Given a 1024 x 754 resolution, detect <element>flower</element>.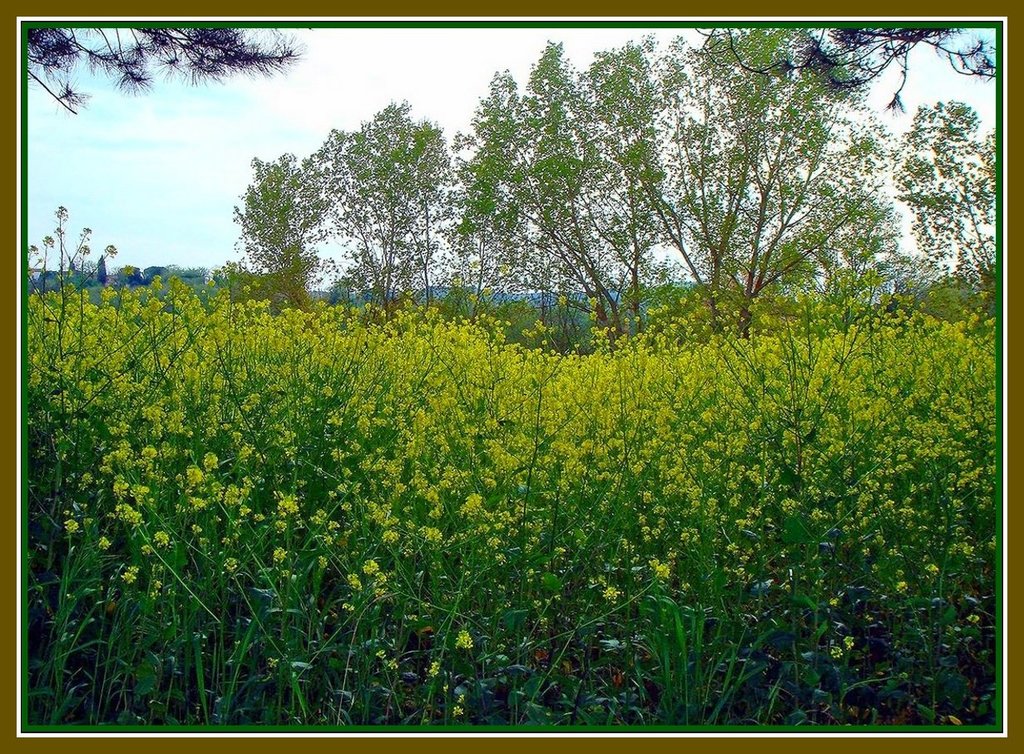
region(597, 583, 622, 603).
